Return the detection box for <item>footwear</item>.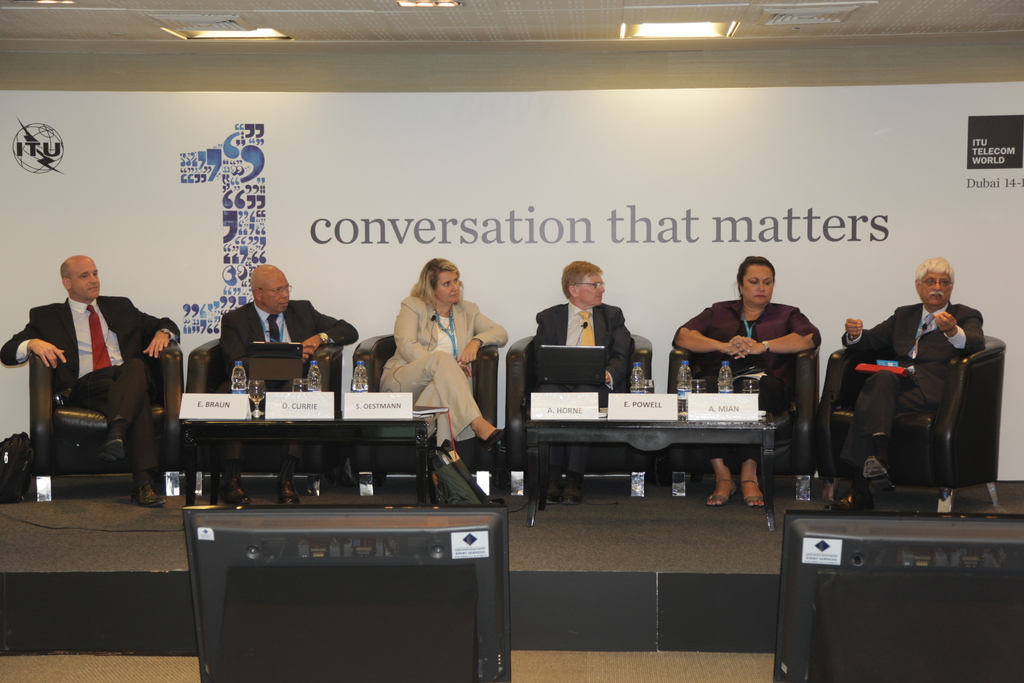
select_region(278, 454, 300, 504).
